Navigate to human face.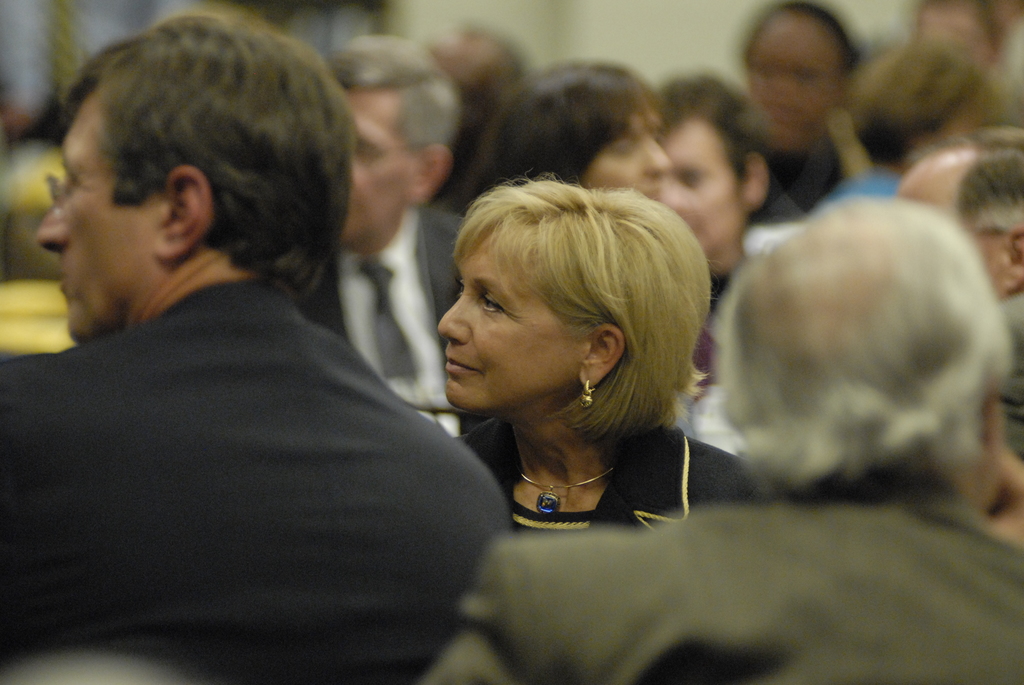
Navigation target: (899, 178, 1009, 299).
